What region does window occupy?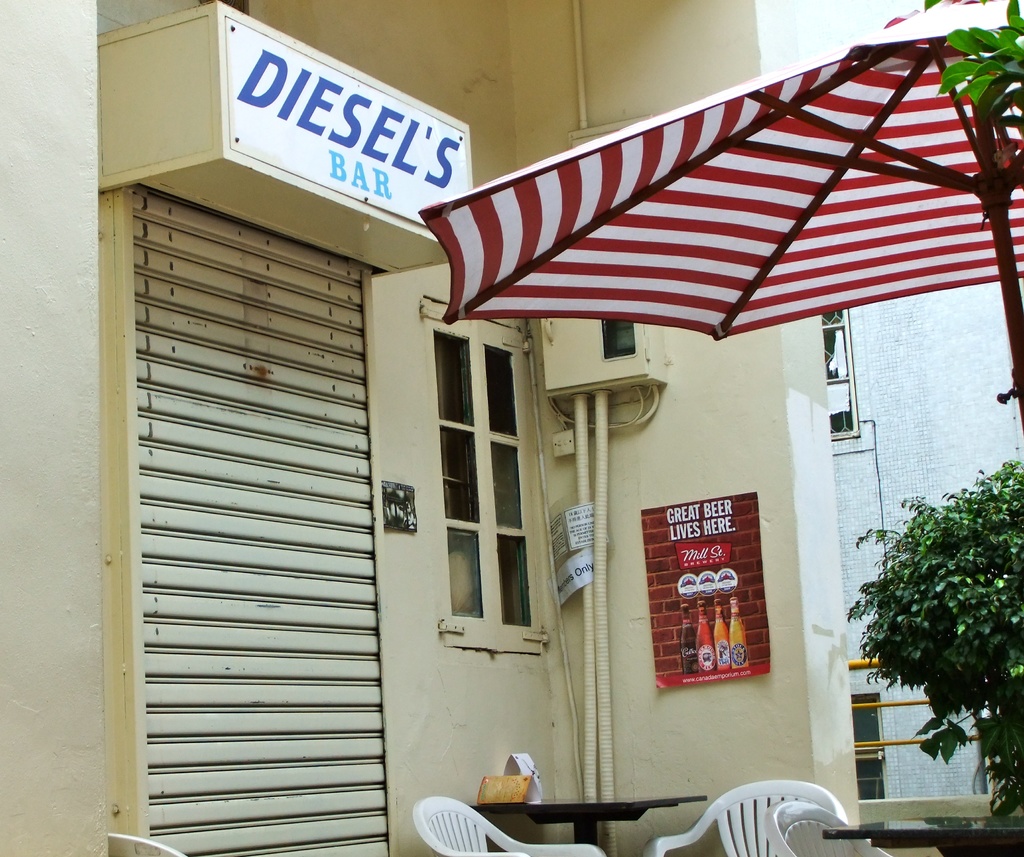
box=[431, 297, 544, 687].
